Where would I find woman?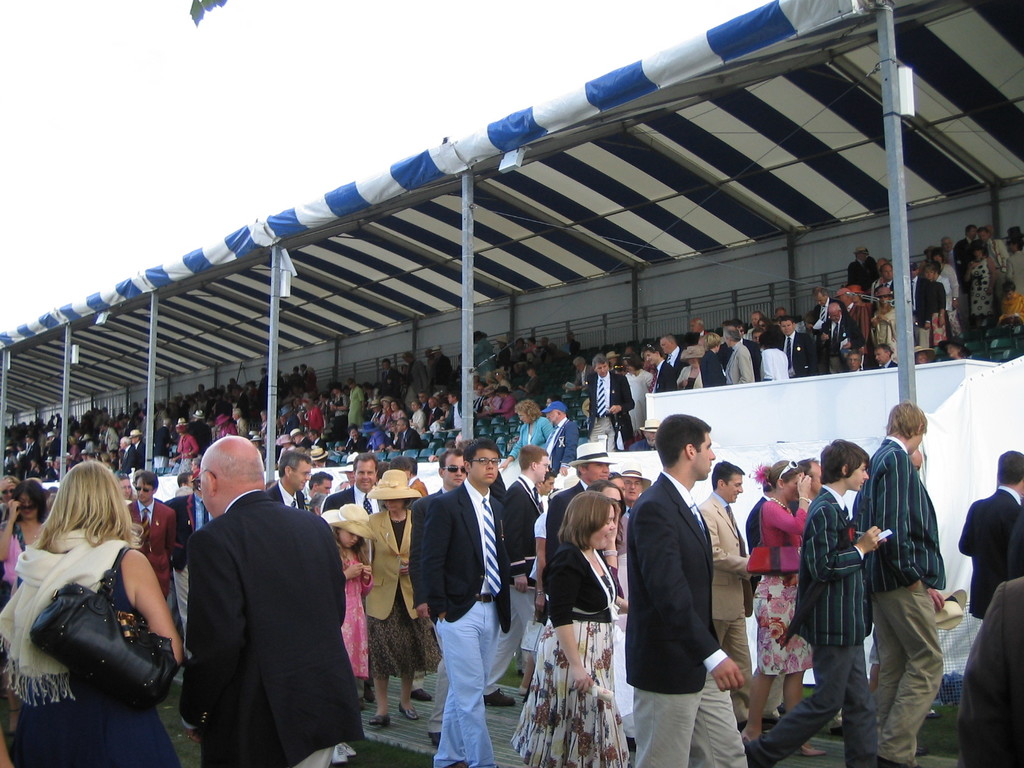
At x1=593 y1=472 x2=629 y2=722.
